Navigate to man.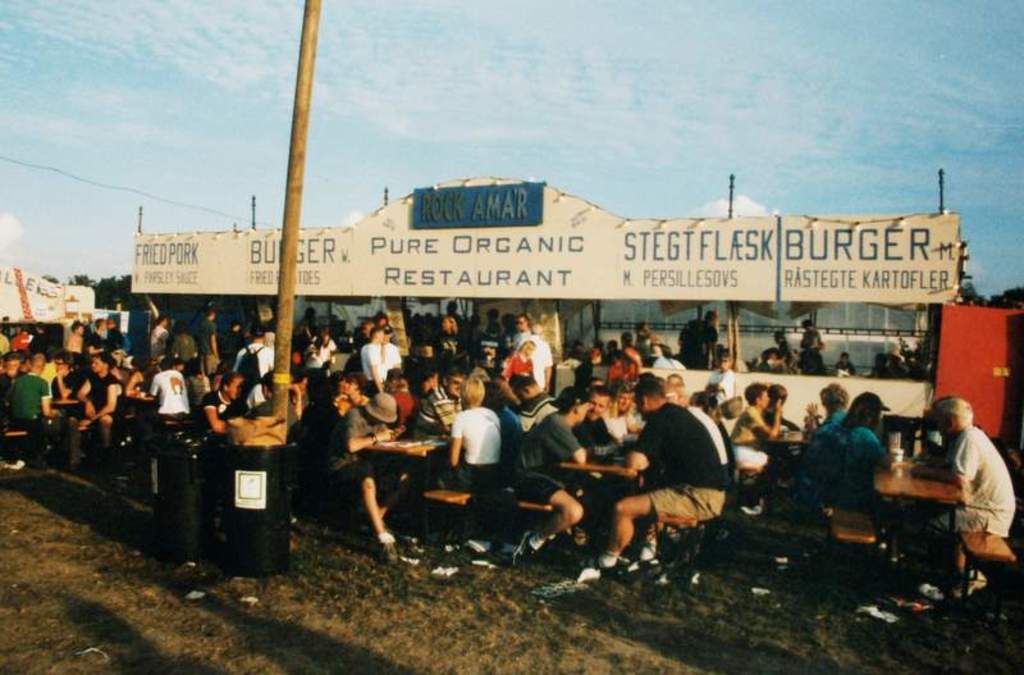
Navigation target: (378, 325, 398, 373).
